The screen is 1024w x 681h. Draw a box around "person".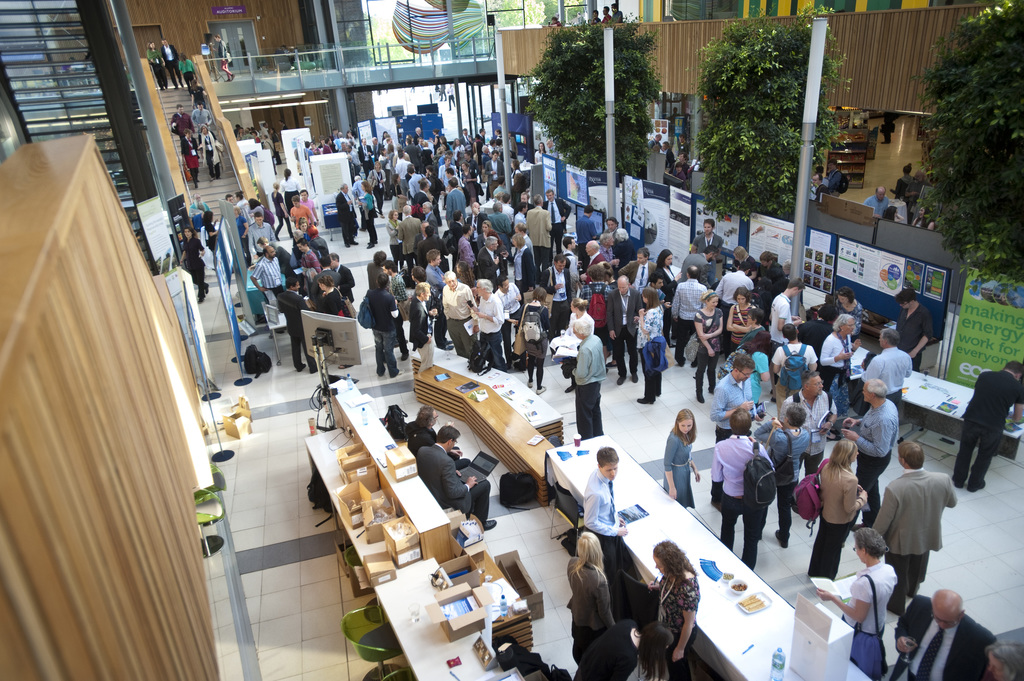
x1=483, y1=216, x2=491, y2=234.
